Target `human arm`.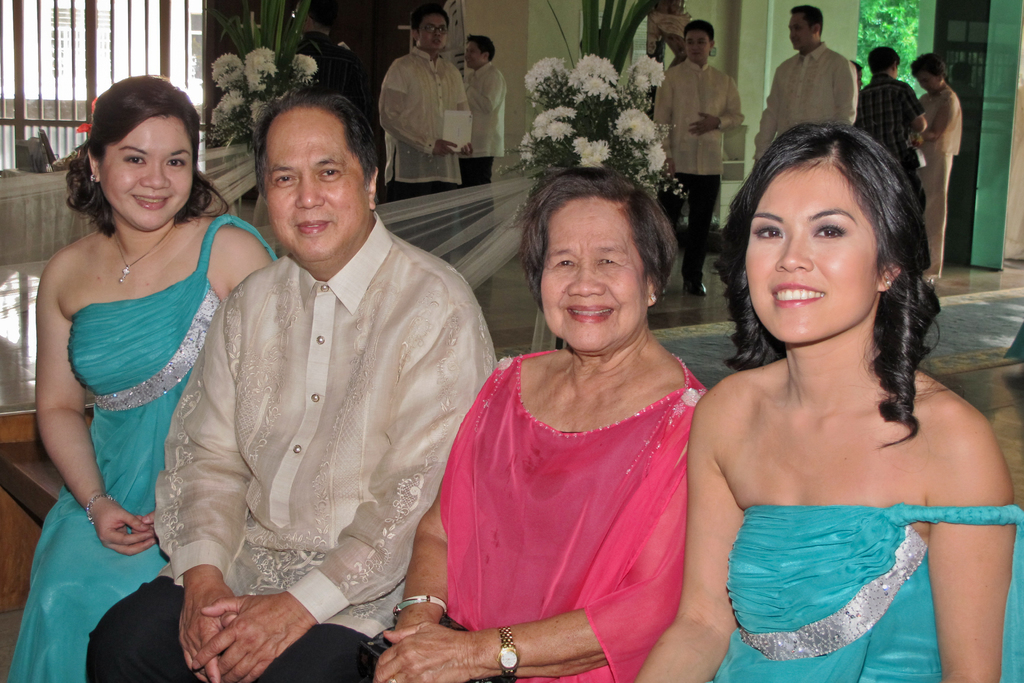
Target region: Rect(909, 409, 1023, 682).
